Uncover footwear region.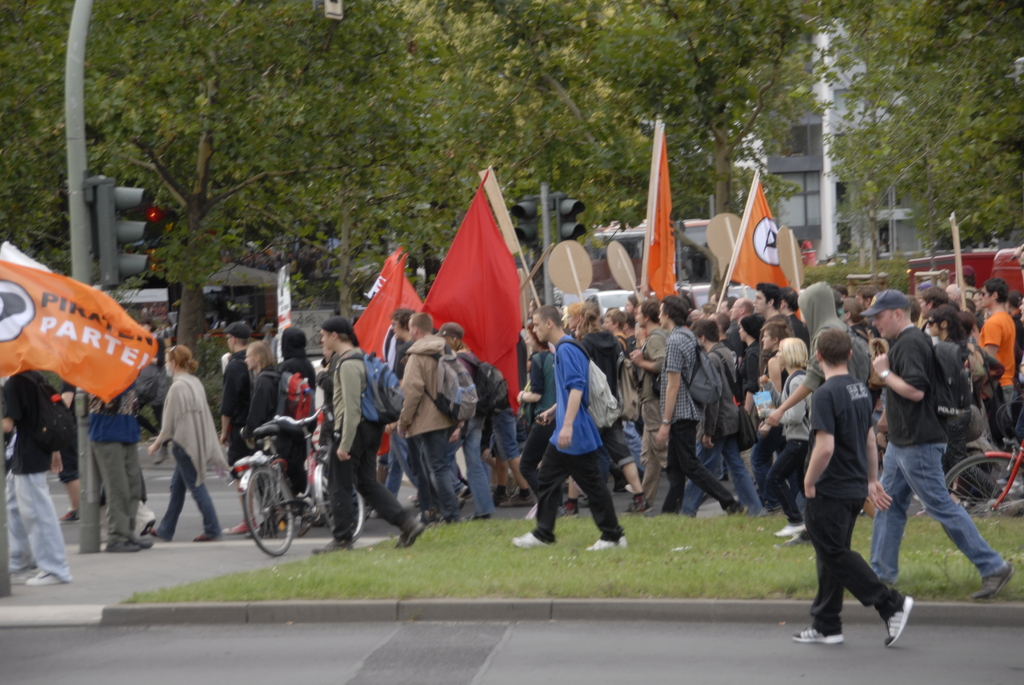
Uncovered: [776, 521, 802, 535].
